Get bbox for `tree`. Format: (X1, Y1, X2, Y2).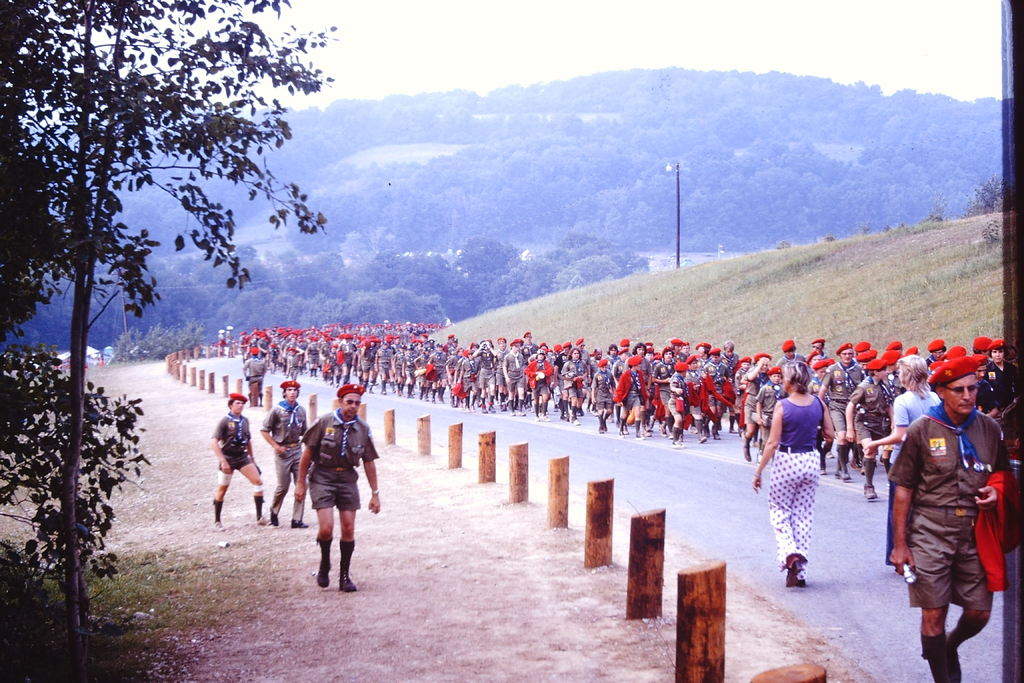
(179, 254, 225, 281).
